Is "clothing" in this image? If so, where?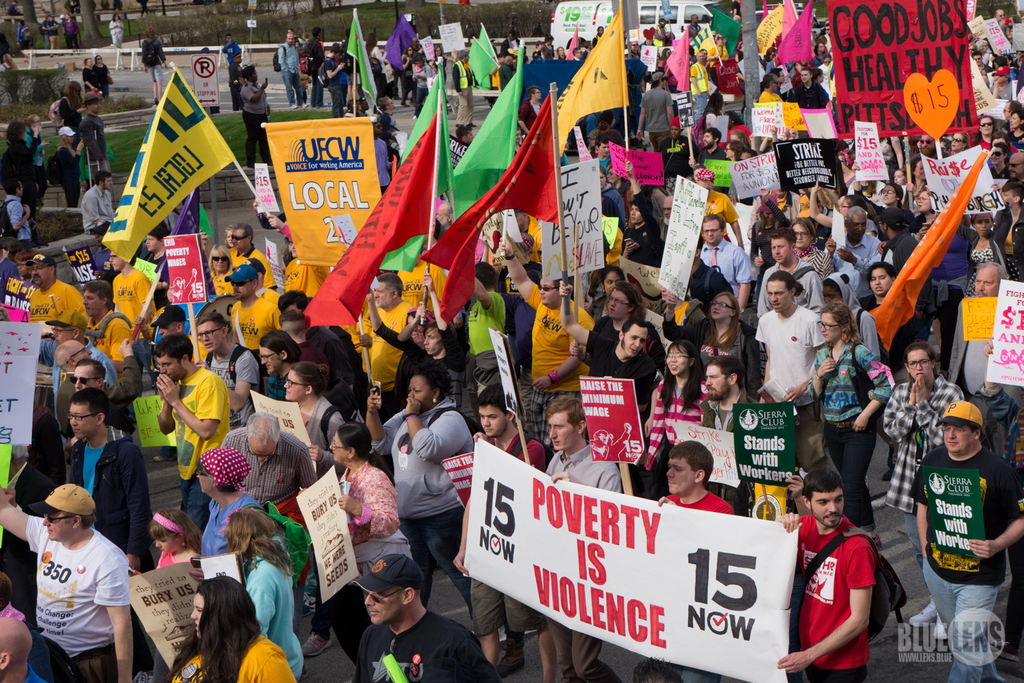
Yes, at [627,191,661,270].
